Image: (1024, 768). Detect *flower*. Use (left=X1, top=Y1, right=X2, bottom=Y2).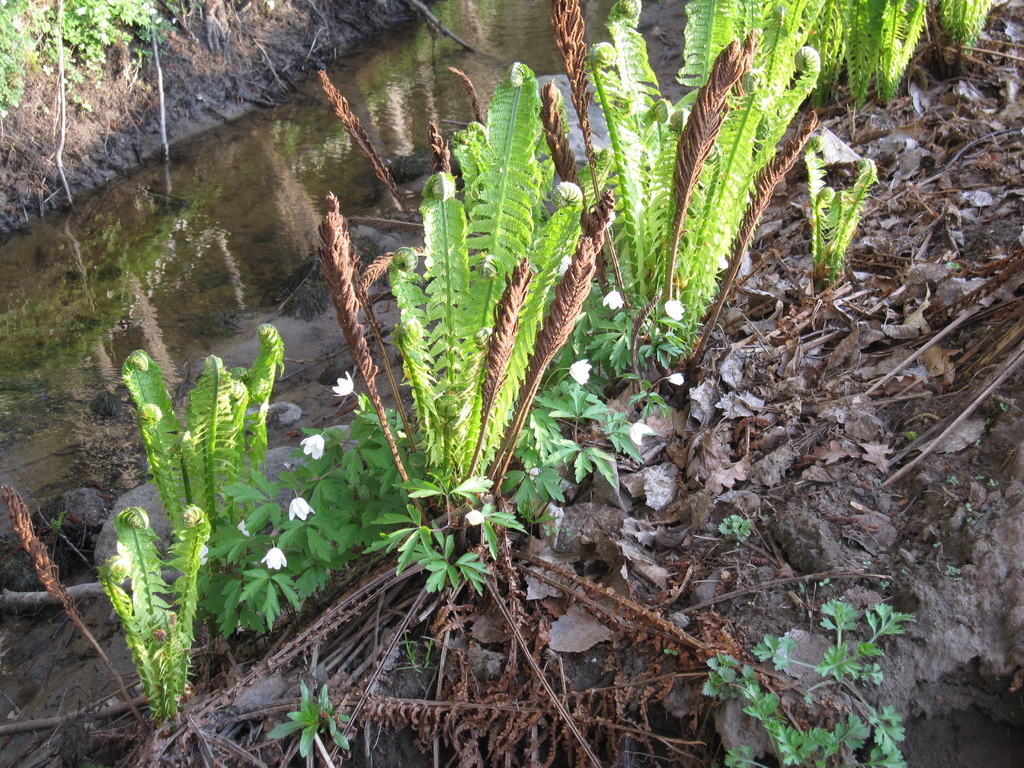
(left=572, top=359, right=594, bottom=375).
